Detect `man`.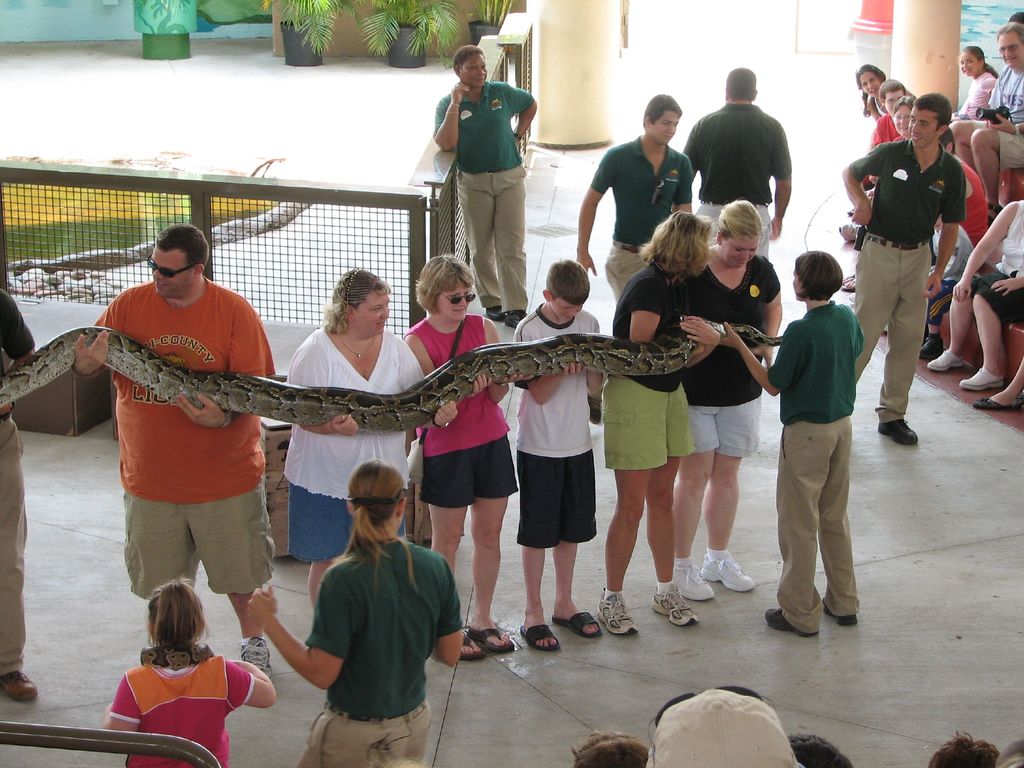
Detected at <region>0, 274, 38, 701</region>.
